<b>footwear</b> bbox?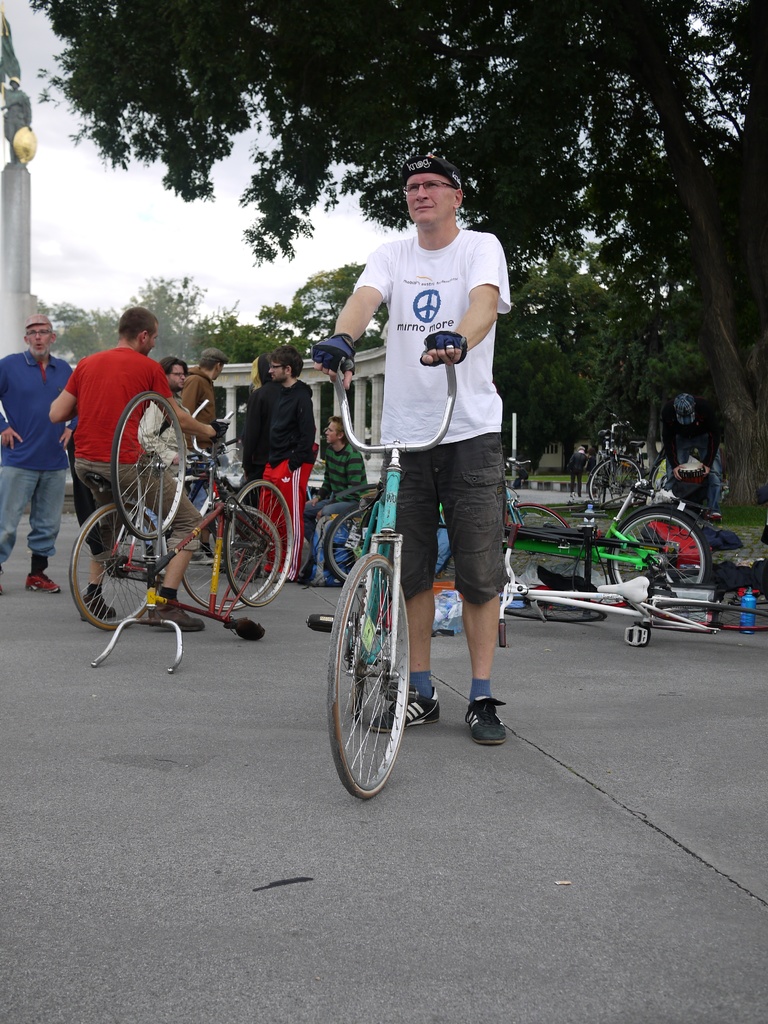
select_region(369, 685, 439, 730)
